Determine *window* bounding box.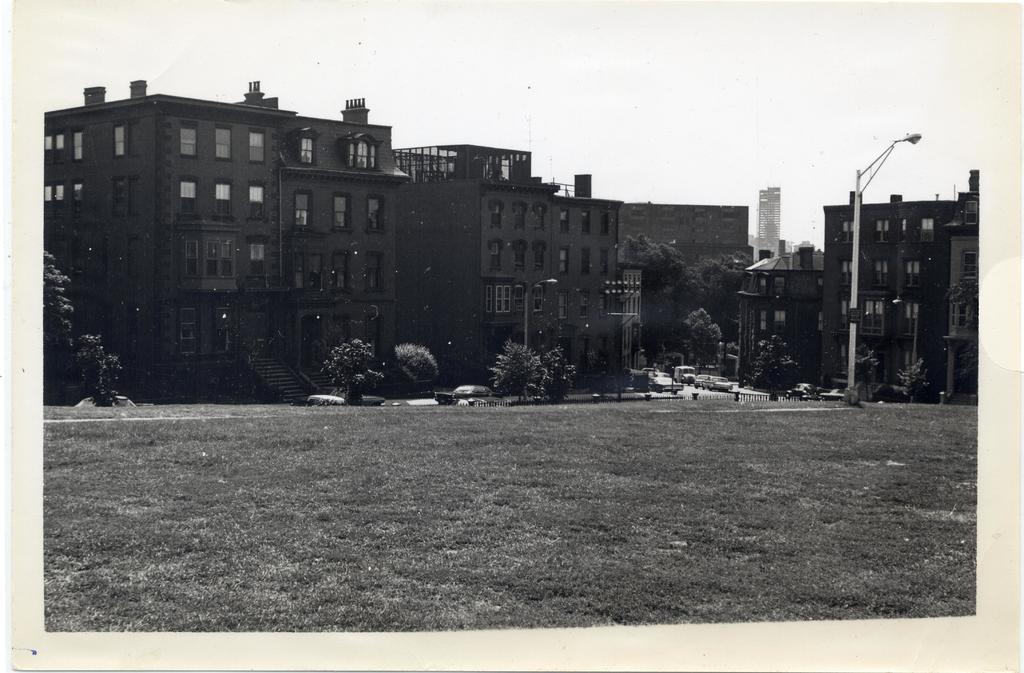
Determined: [961, 244, 979, 284].
